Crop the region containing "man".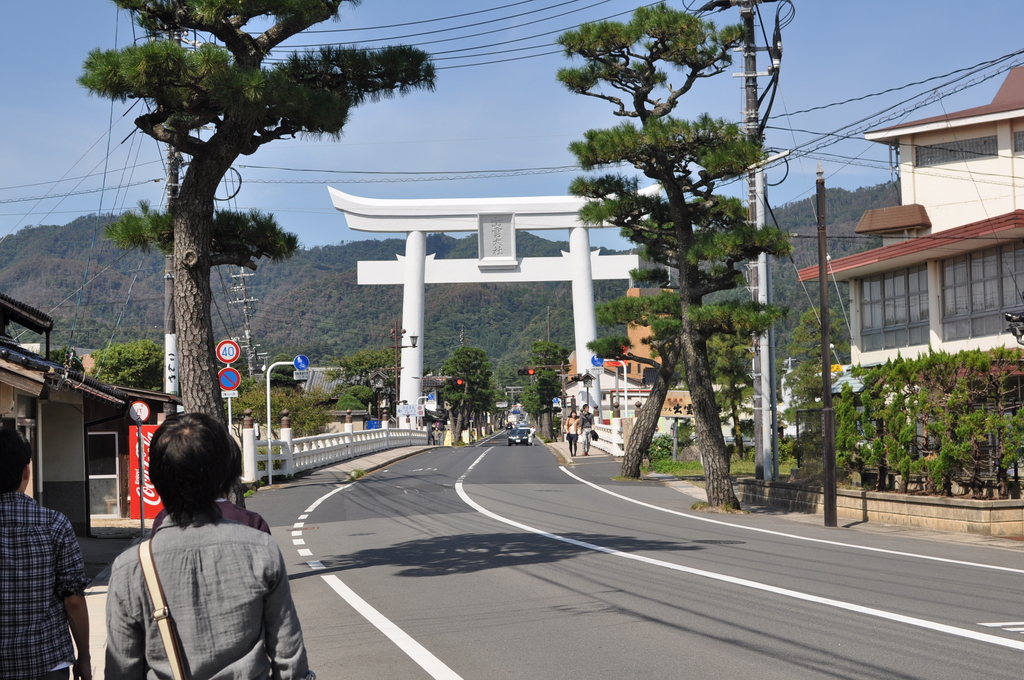
Crop region: region(577, 404, 595, 455).
